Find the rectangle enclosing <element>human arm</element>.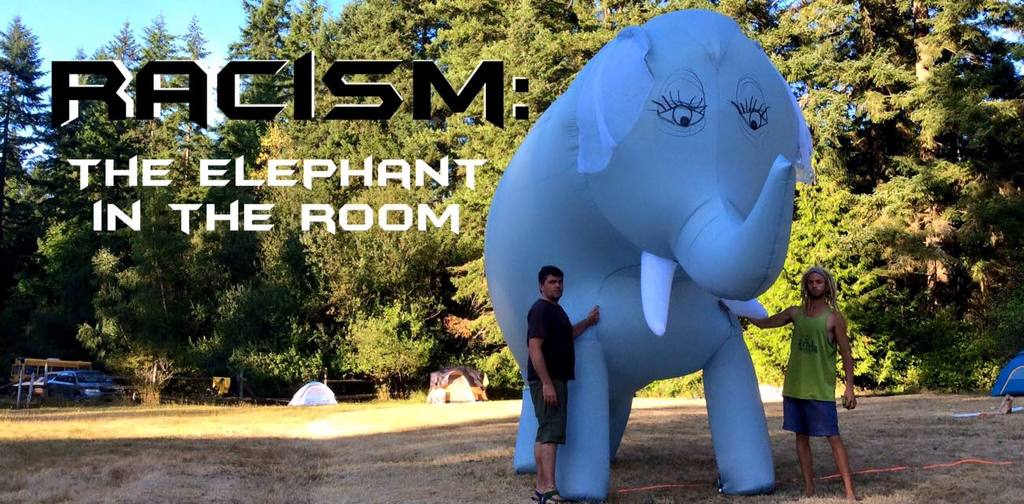
748/306/796/331.
